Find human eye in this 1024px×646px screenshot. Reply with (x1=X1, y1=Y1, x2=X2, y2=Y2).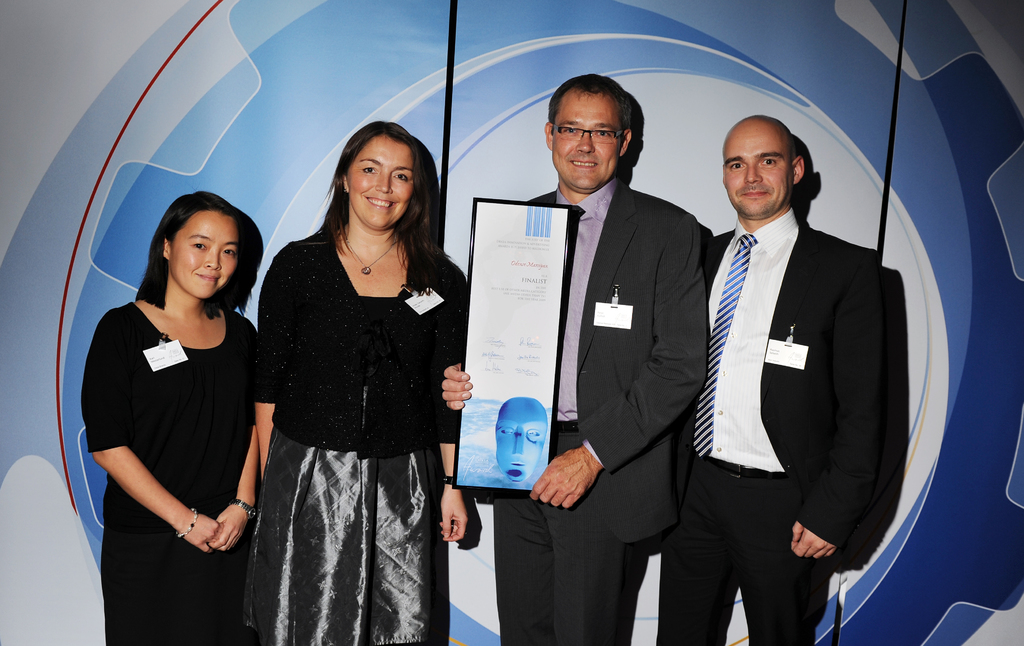
(x1=362, y1=164, x2=383, y2=178).
